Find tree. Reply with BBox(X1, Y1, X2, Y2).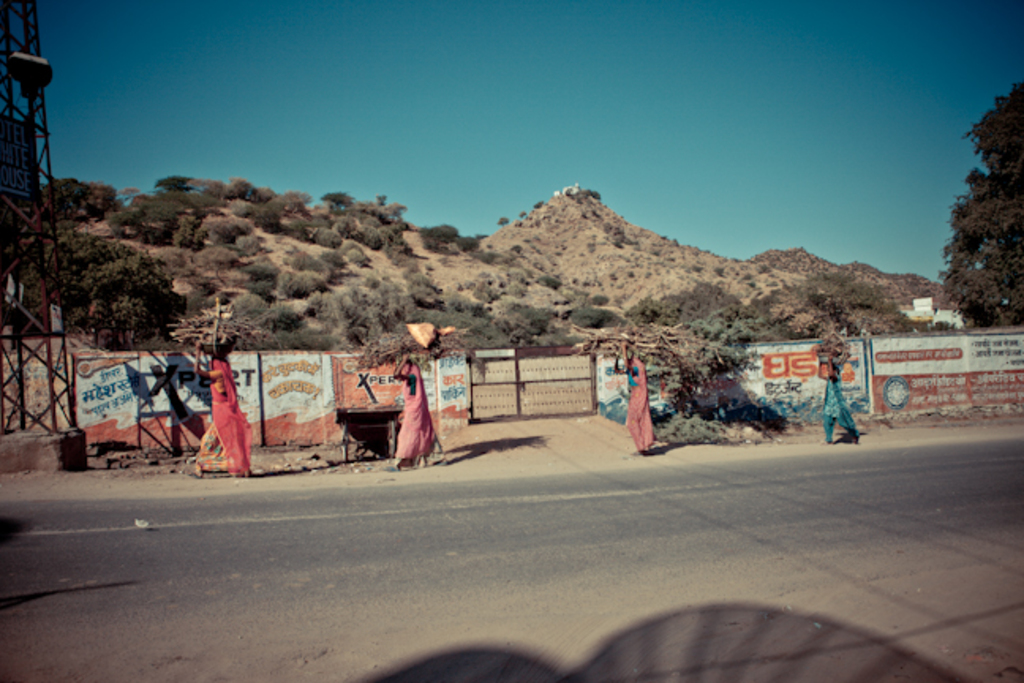
BBox(417, 220, 471, 253).
